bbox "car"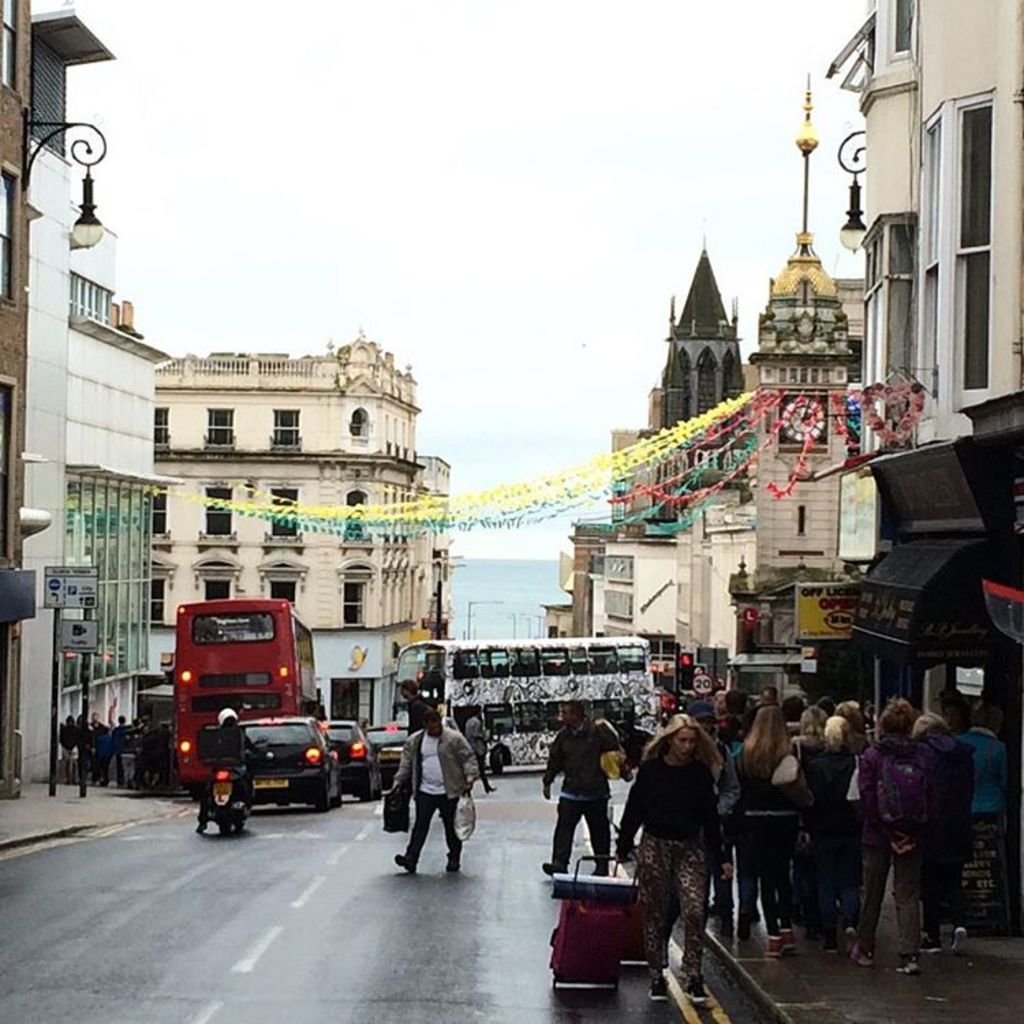
(325,728,369,797)
